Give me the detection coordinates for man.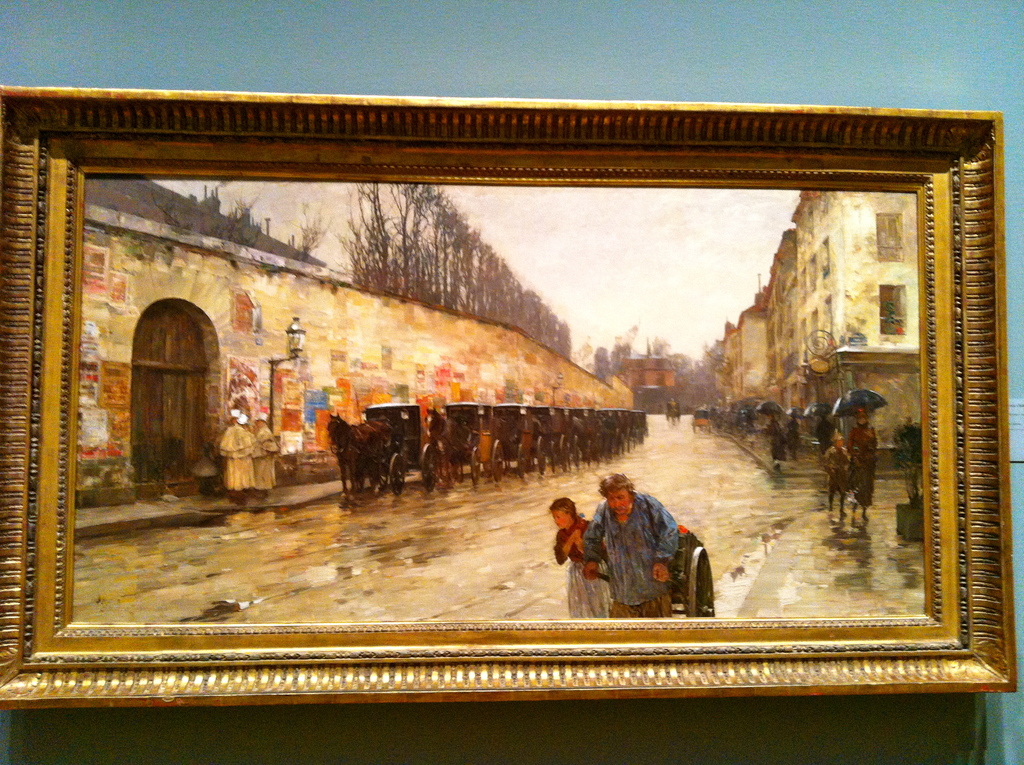
[x1=211, y1=410, x2=253, y2=505].
